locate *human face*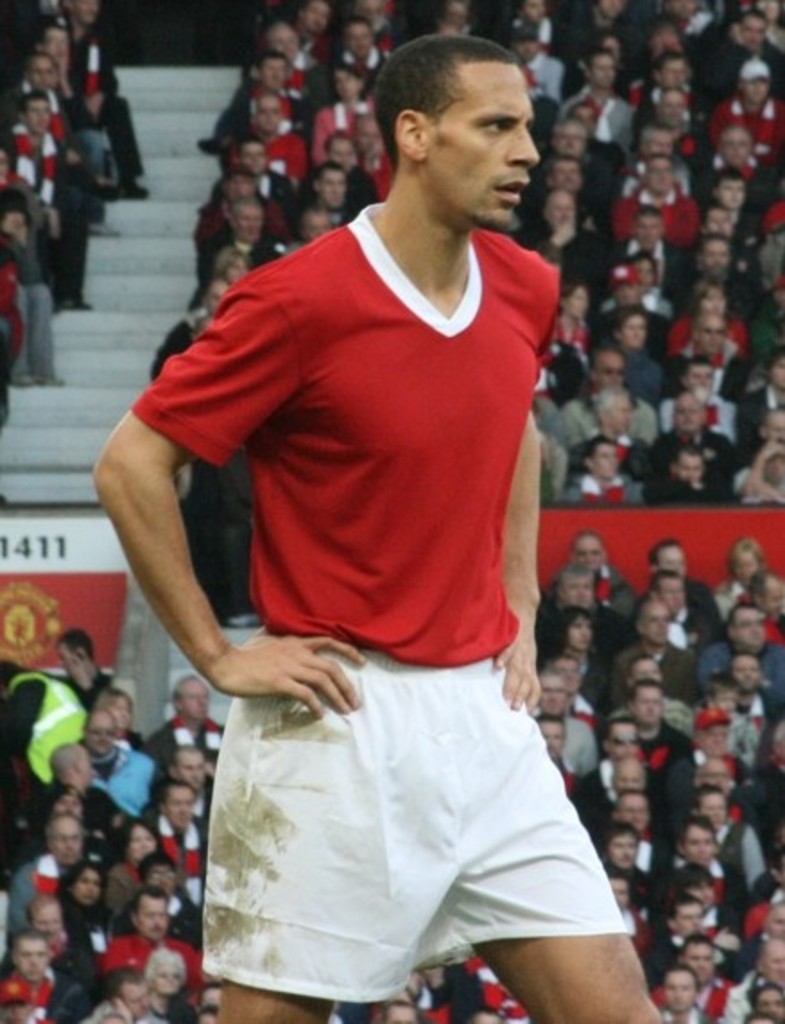
BBox(769, 359, 783, 393)
